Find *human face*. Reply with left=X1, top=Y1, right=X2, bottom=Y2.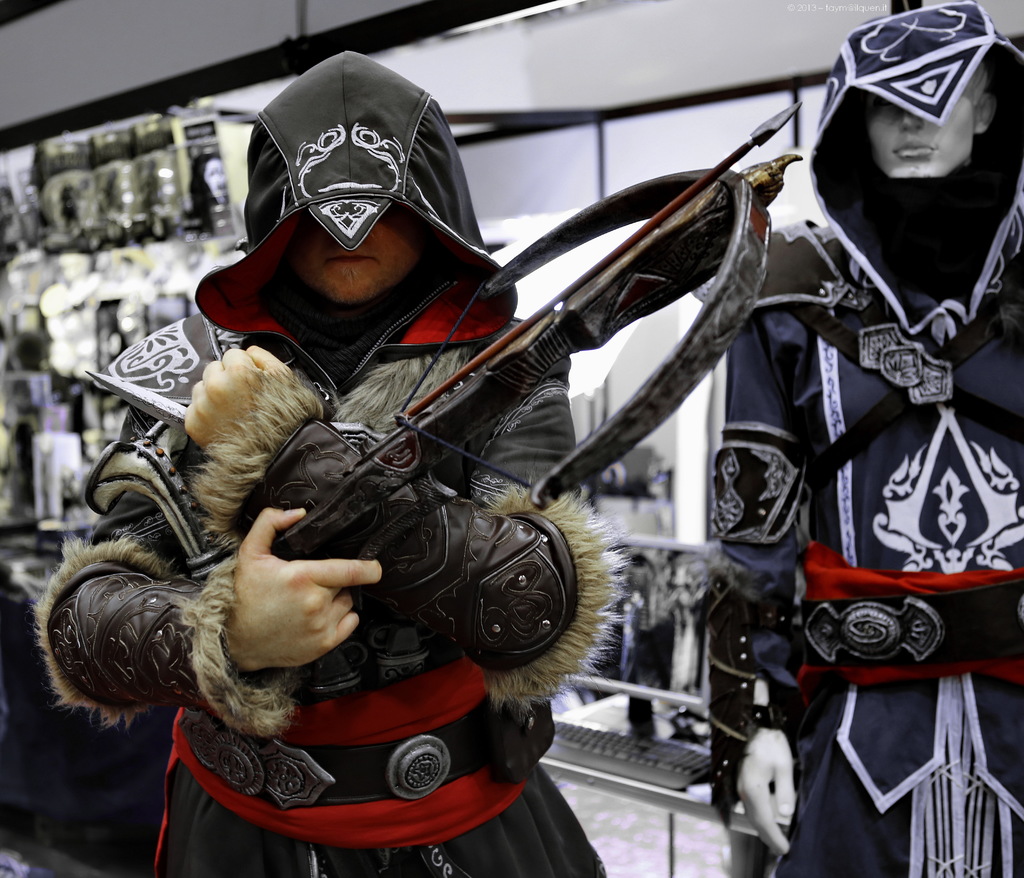
left=863, top=84, right=977, bottom=183.
